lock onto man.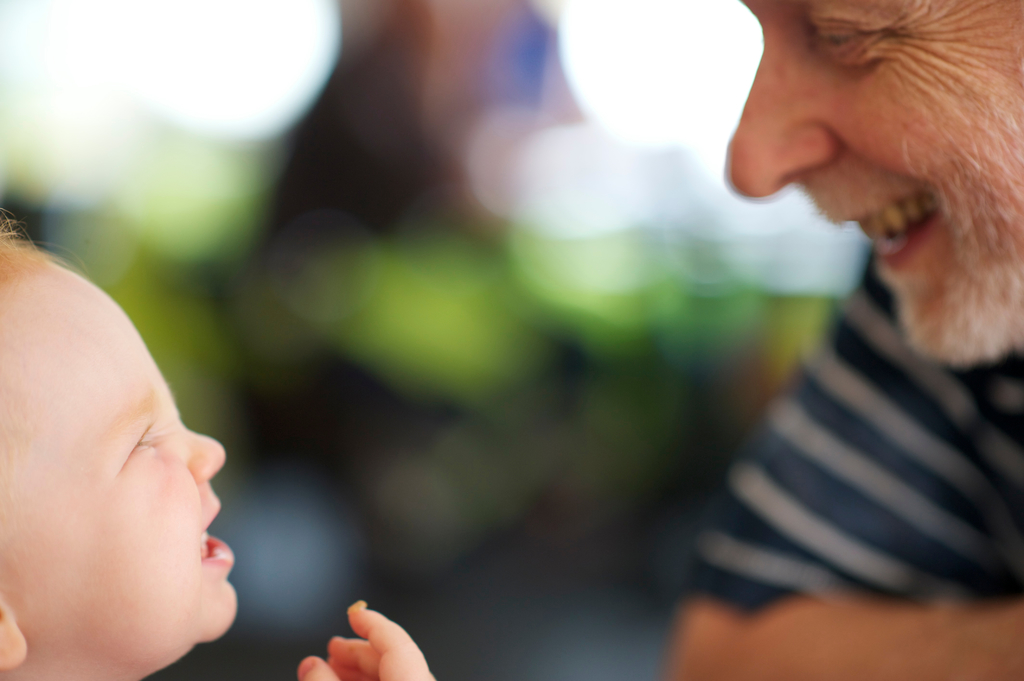
Locked: bbox=(688, 3, 1023, 643).
